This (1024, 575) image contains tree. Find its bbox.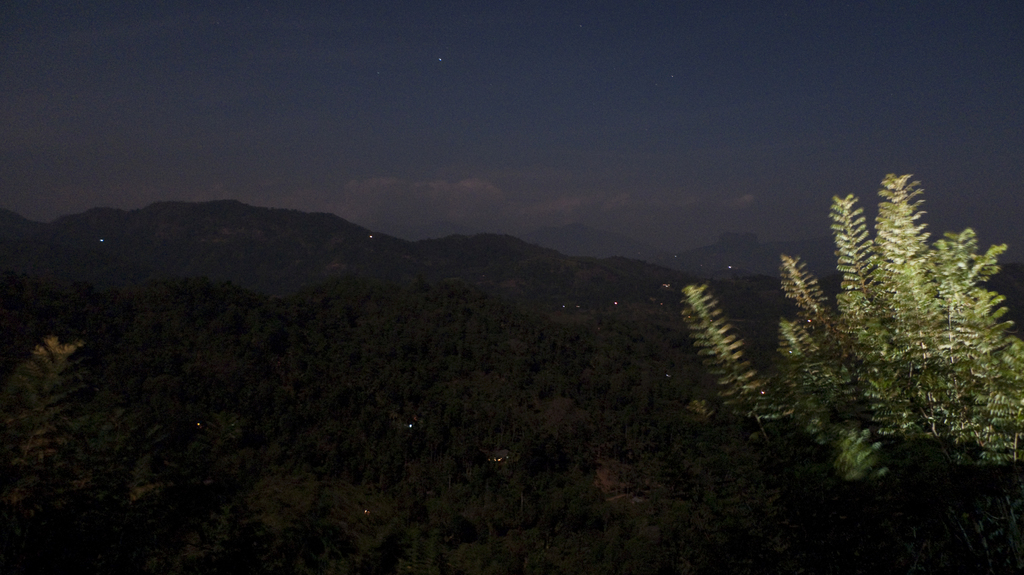
[0,330,115,521].
